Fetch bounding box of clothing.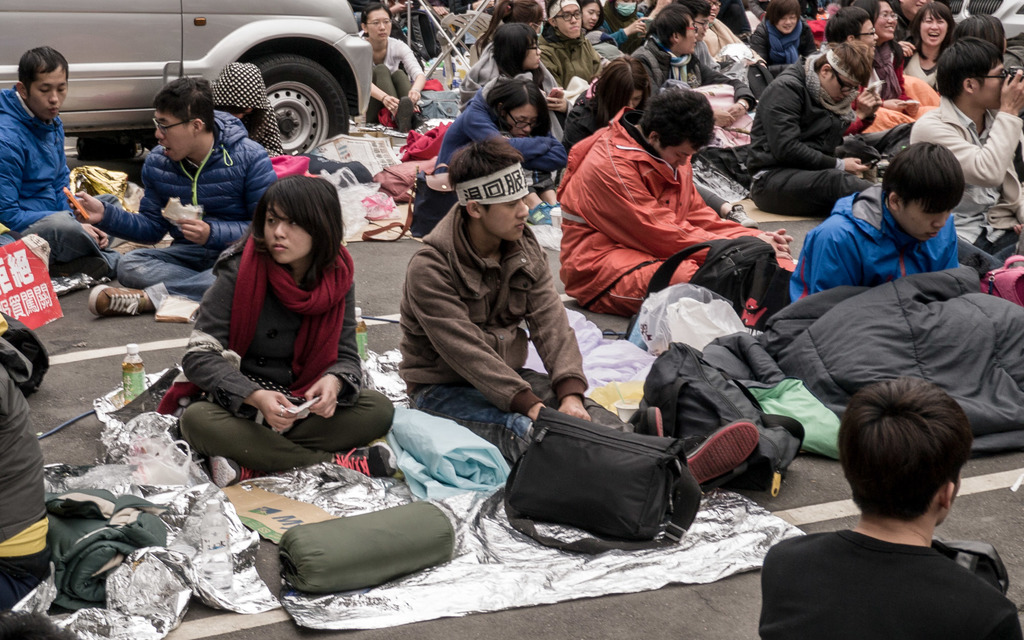
Bbox: [left=212, top=62, right=289, bottom=154].
